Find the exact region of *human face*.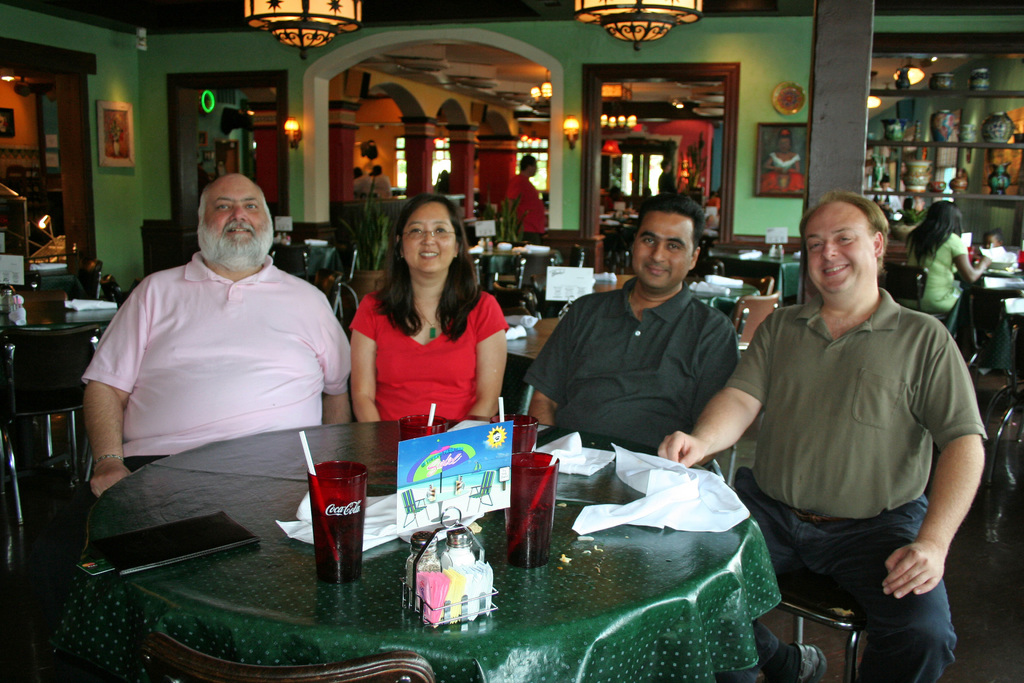
Exact region: box(777, 138, 787, 153).
